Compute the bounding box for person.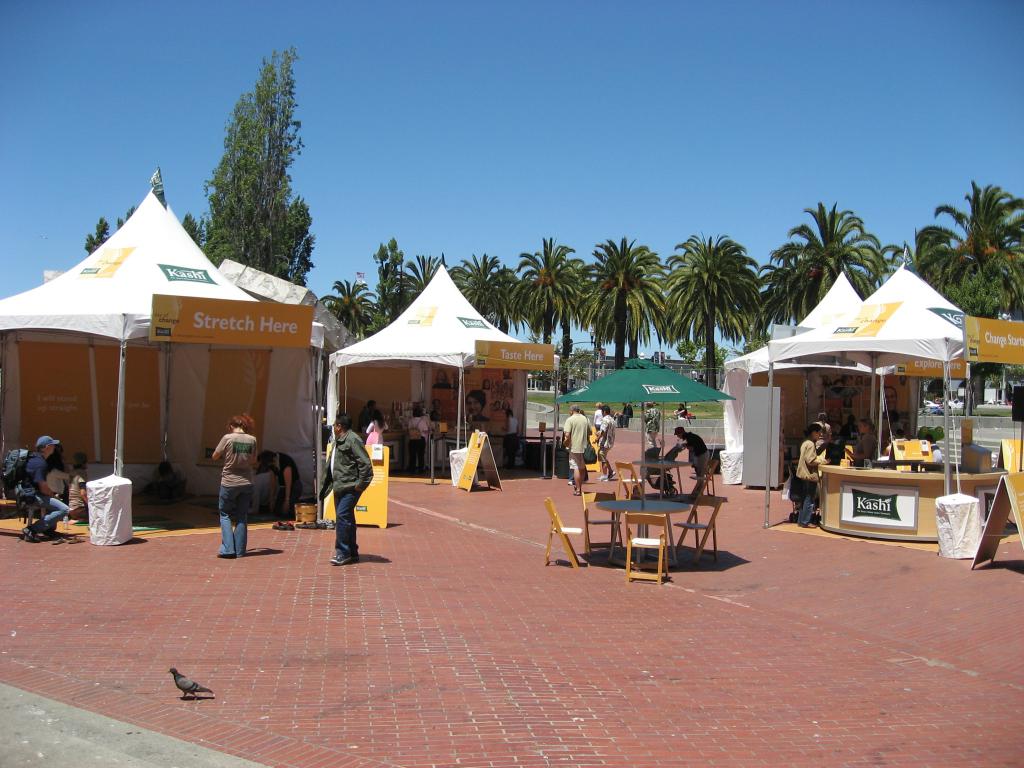
left=592, top=405, right=603, bottom=434.
